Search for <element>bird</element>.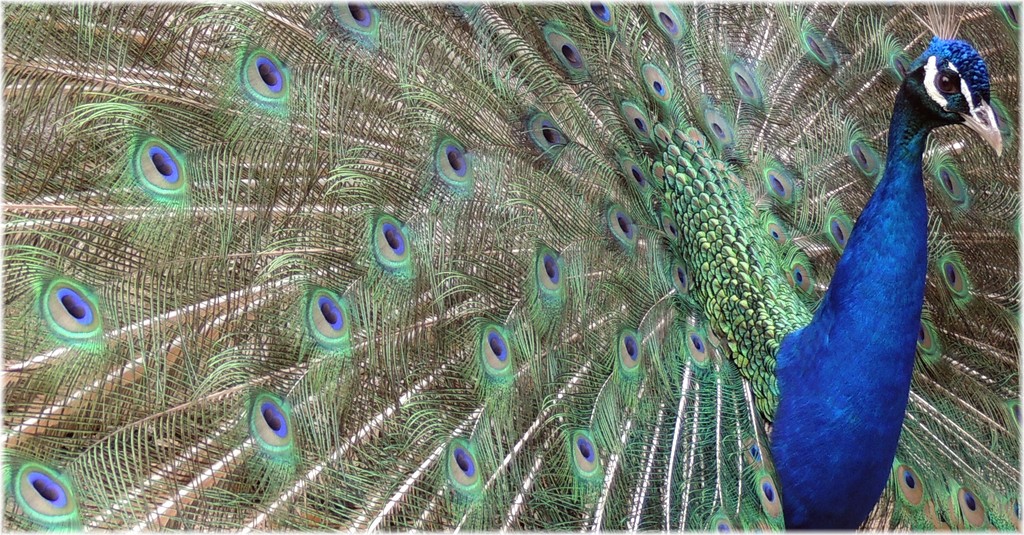
Found at left=0, top=0, right=1021, bottom=534.
